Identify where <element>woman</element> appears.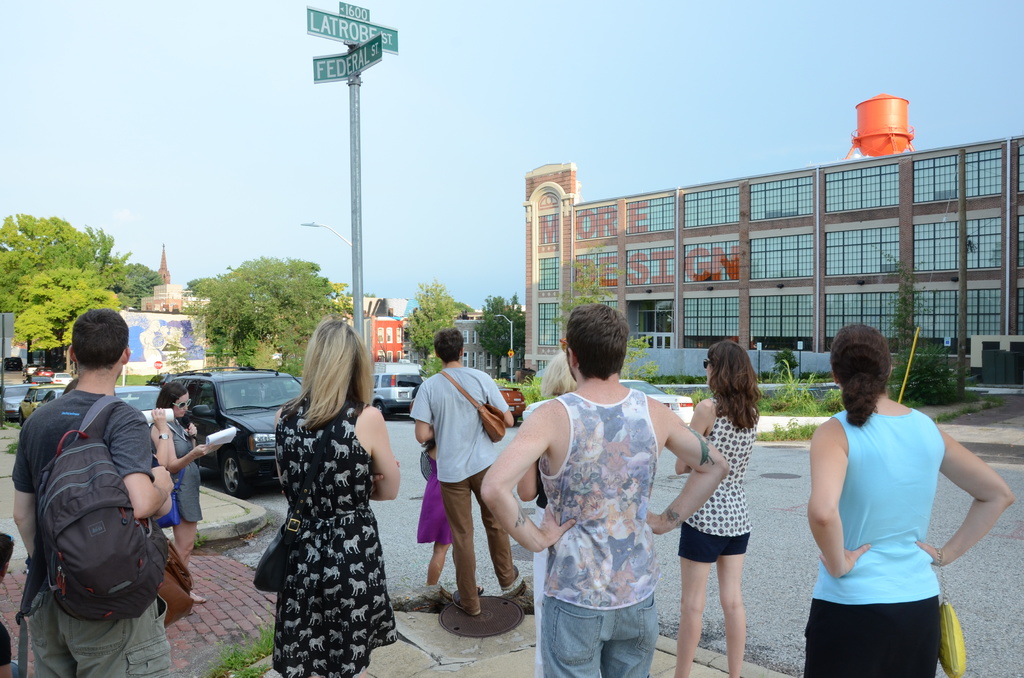
Appears at 252:302:392:677.
